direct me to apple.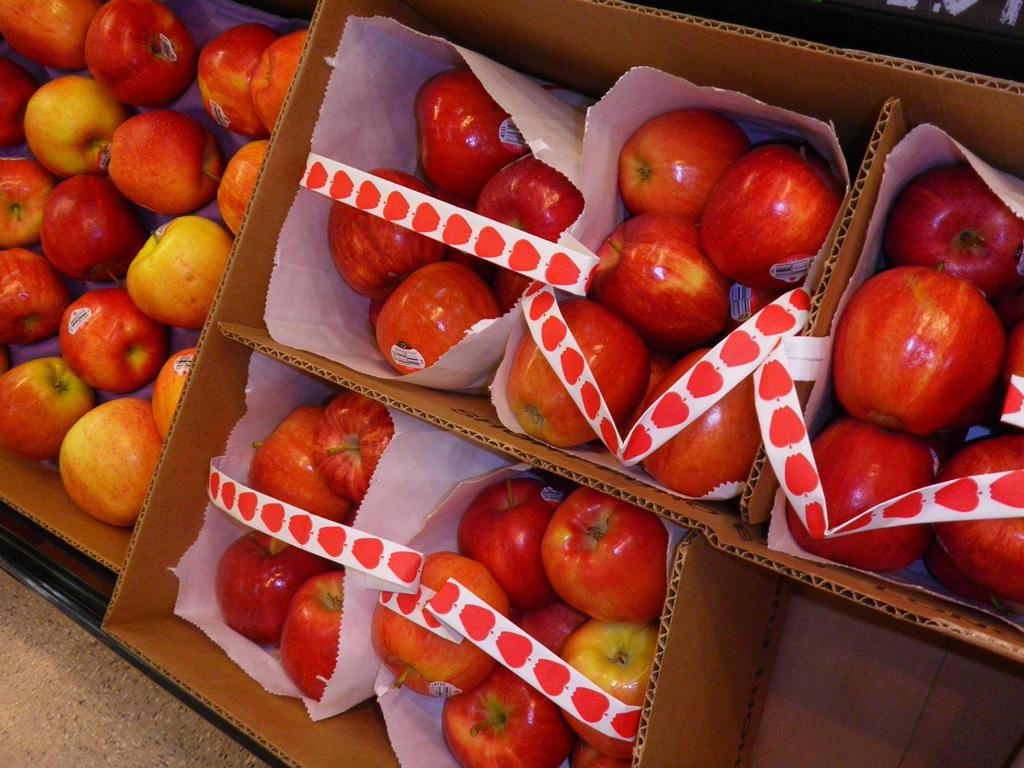
Direction: {"x1": 470, "y1": 156, "x2": 582, "y2": 239}.
